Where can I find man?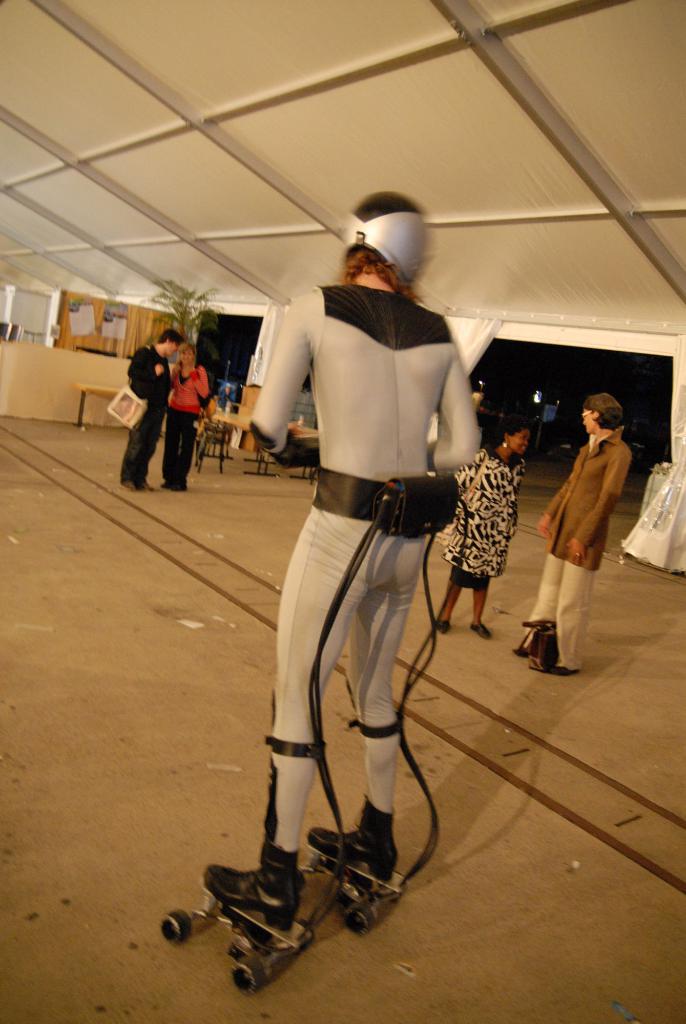
You can find it at box=[512, 392, 635, 672].
